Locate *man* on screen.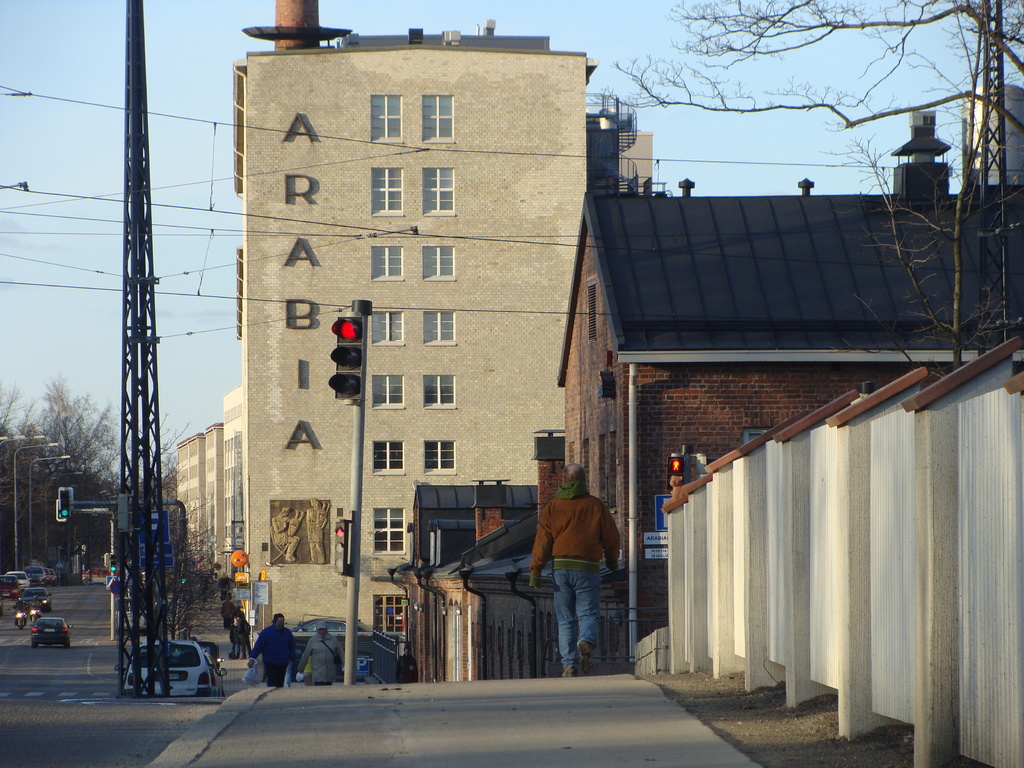
On screen at [524, 463, 625, 675].
